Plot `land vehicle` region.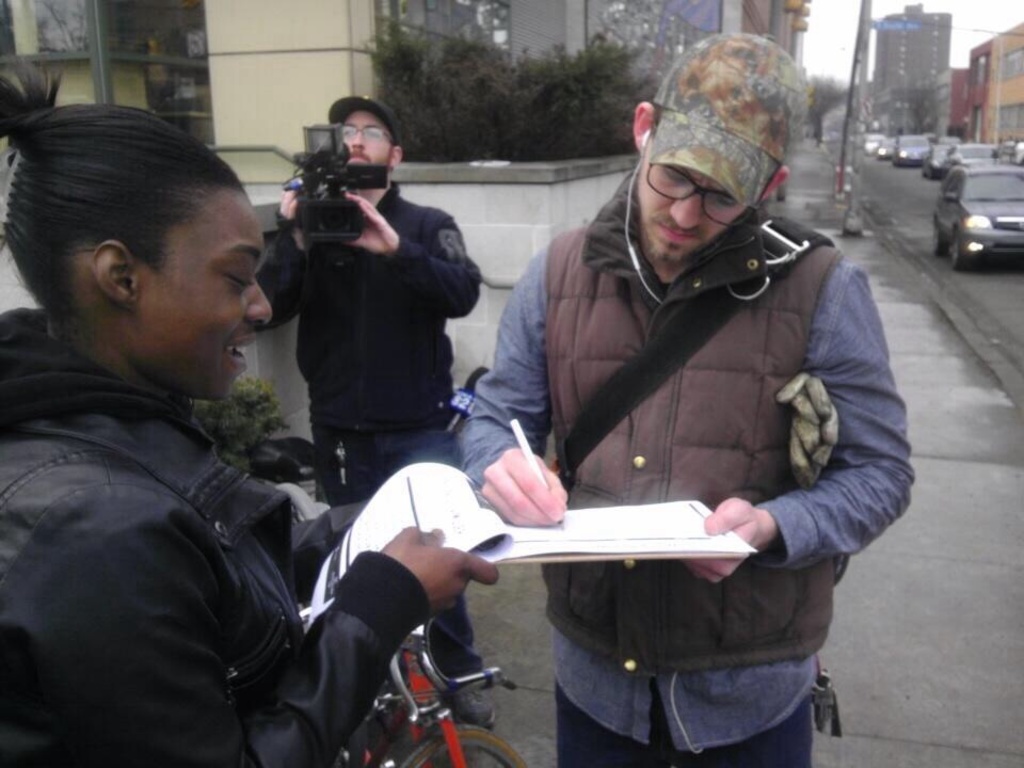
Plotted at [876, 132, 896, 160].
